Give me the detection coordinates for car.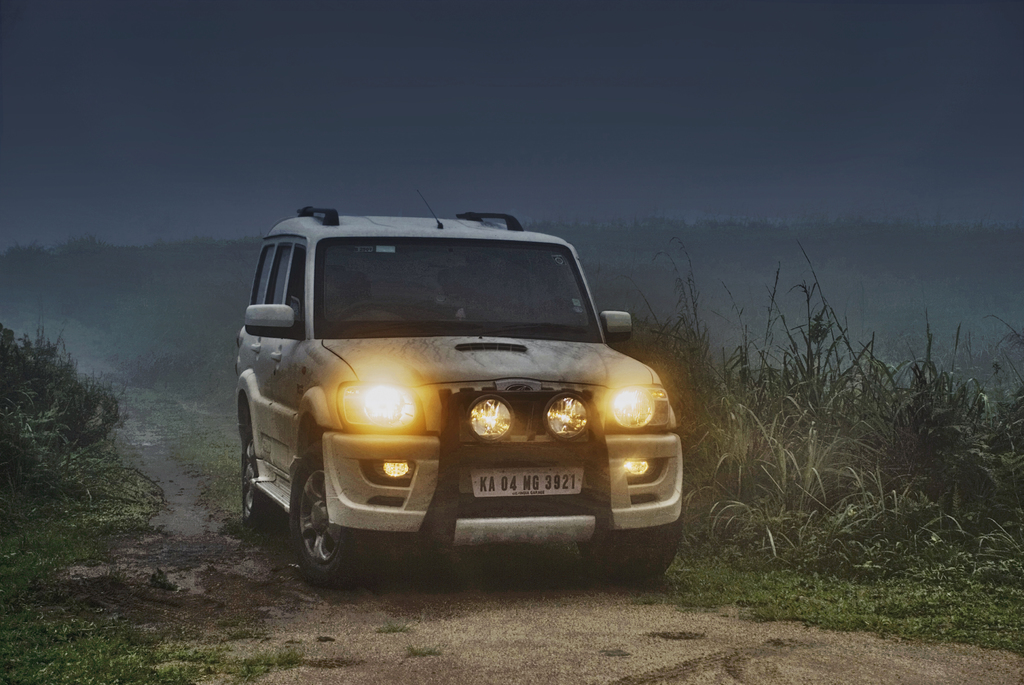
locate(235, 189, 683, 589).
